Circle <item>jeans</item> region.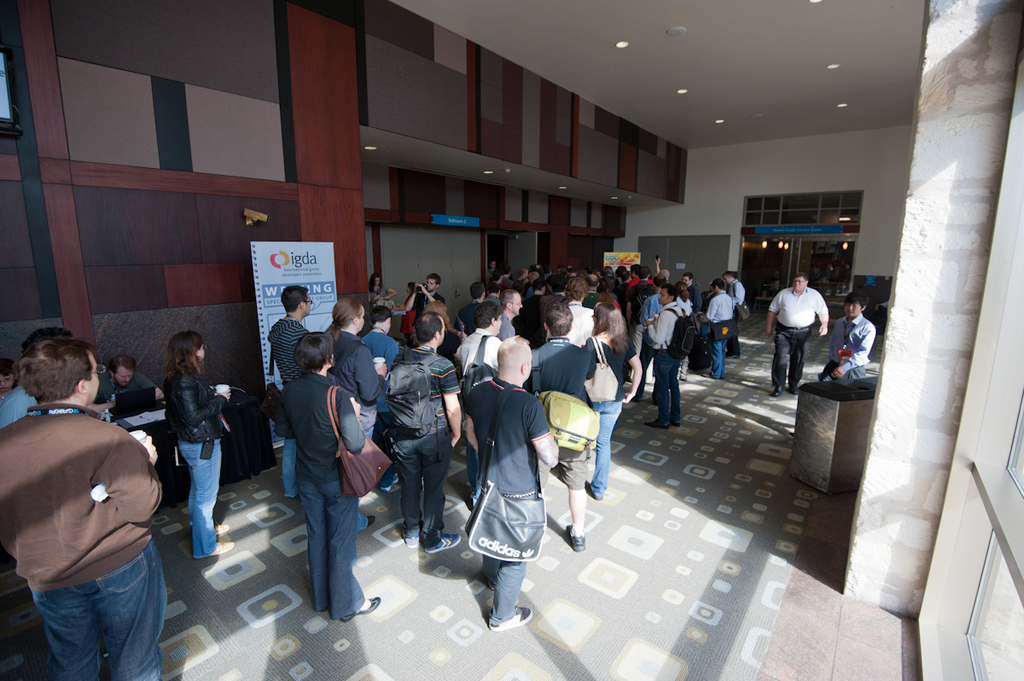
Region: pyautogui.locateOnScreen(649, 351, 684, 430).
